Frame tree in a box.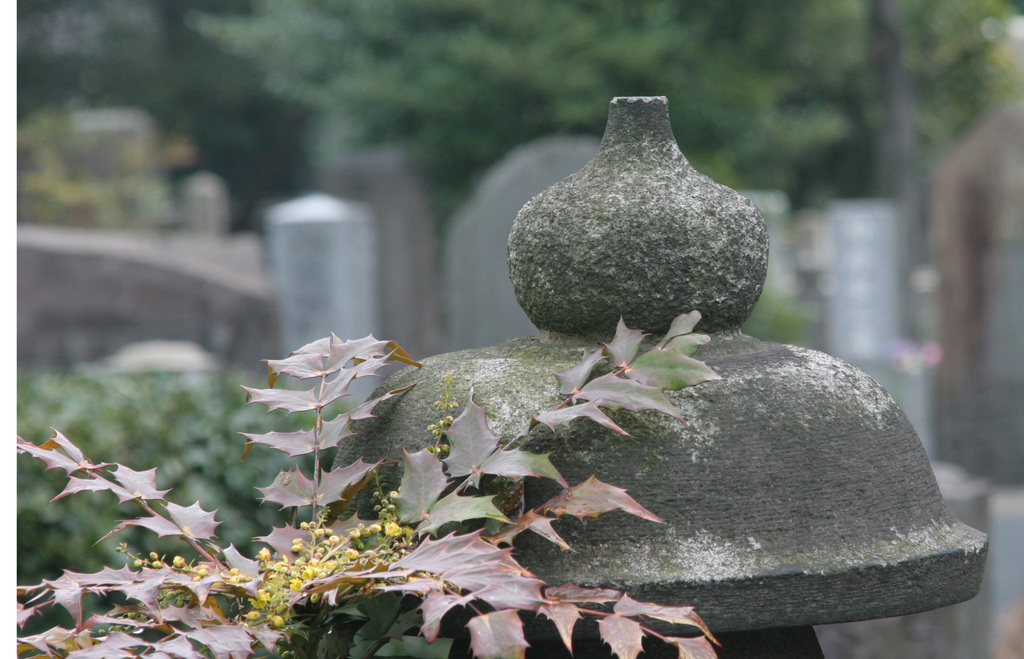
left=5, top=355, right=370, bottom=658.
